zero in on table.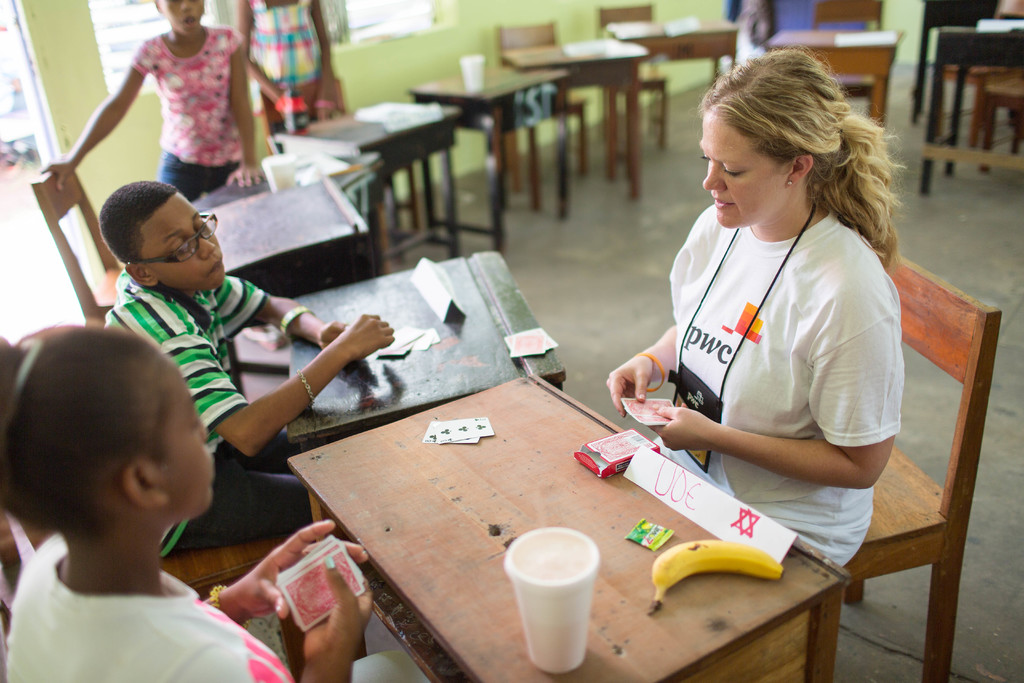
Zeroed in: [409, 66, 570, 254].
